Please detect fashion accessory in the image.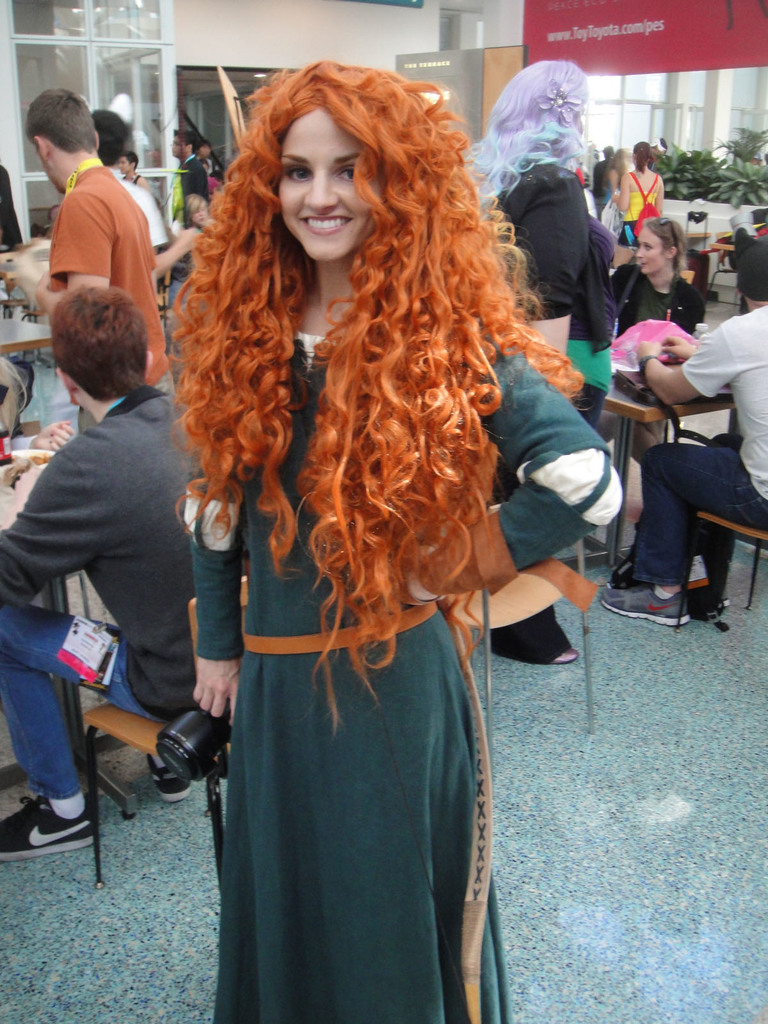
(x1=637, y1=145, x2=644, y2=152).
